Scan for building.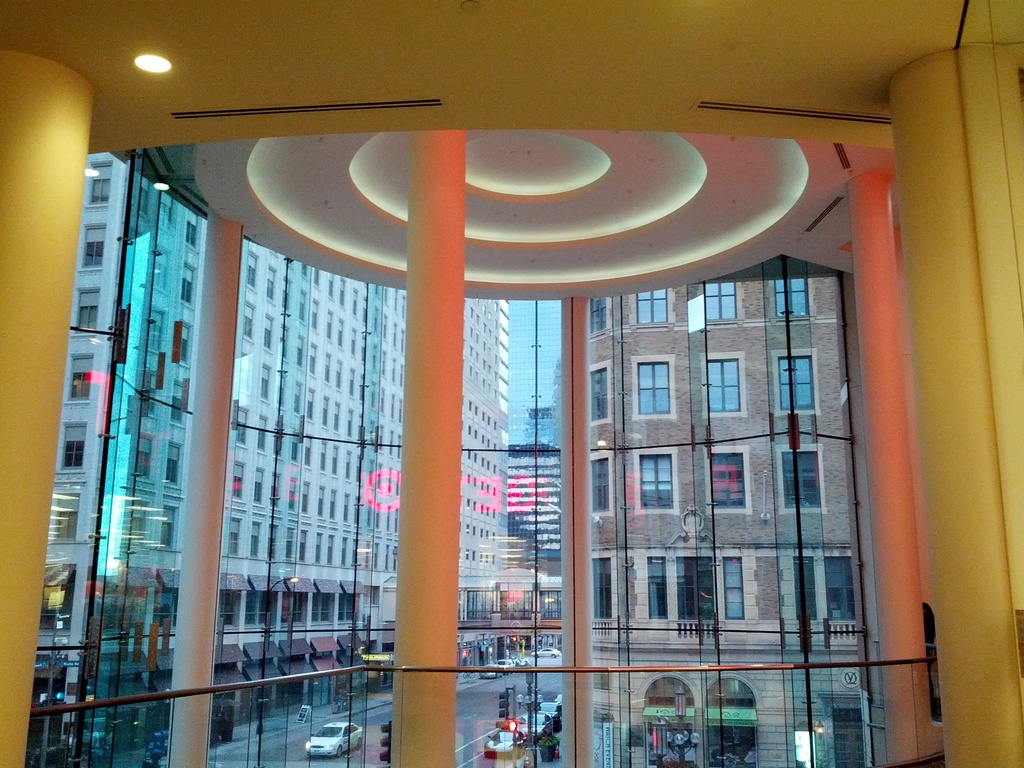
Scan result: locate(505, 436, 563, 564).
